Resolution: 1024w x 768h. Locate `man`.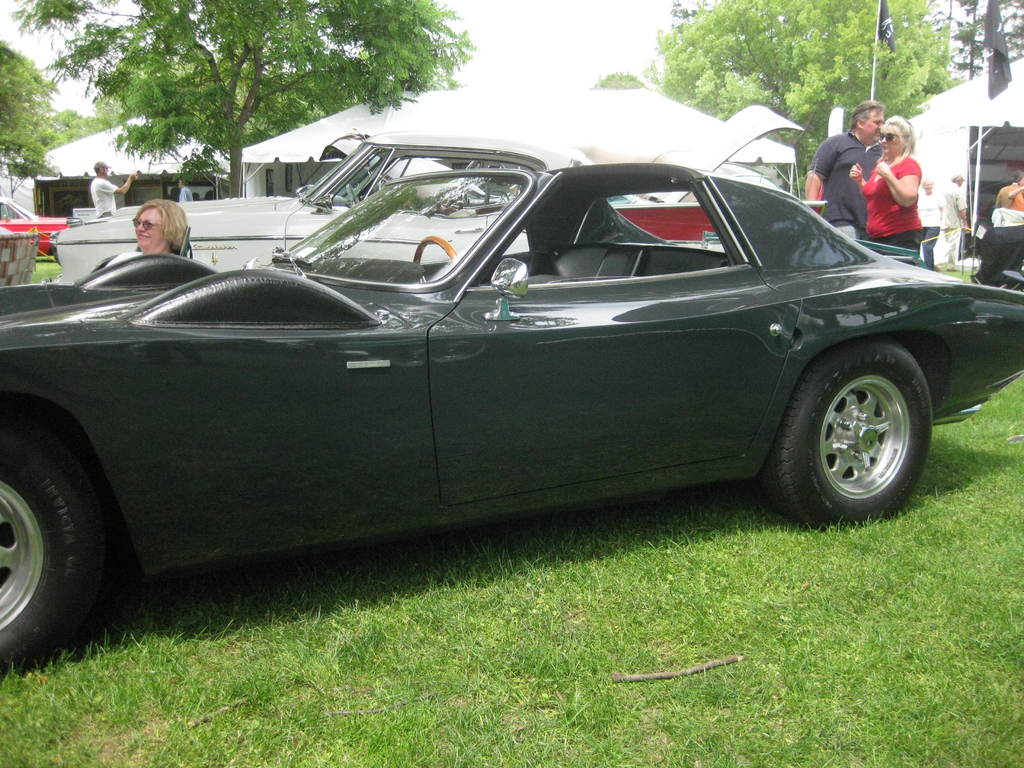
<bbox>90, 161, 138, 220</bbox>.
